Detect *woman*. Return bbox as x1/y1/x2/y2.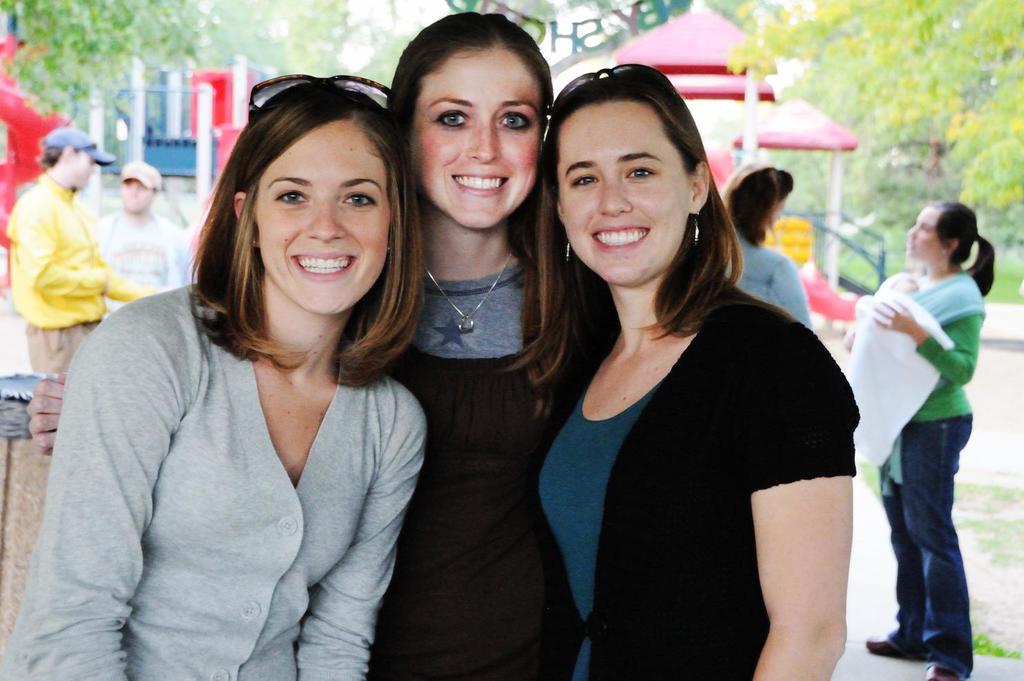
479/58/865/680.
